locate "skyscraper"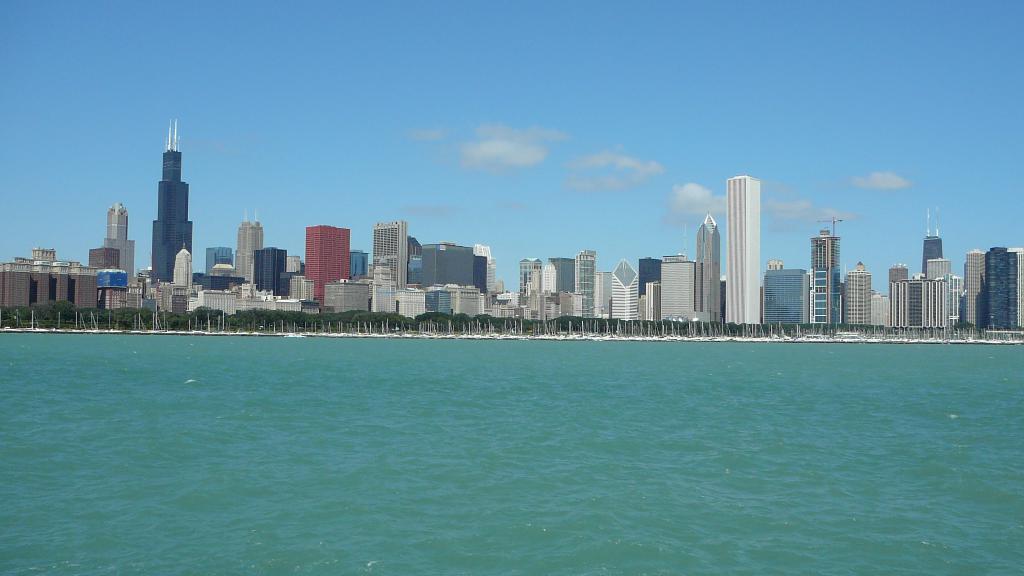
105,200,136,284
